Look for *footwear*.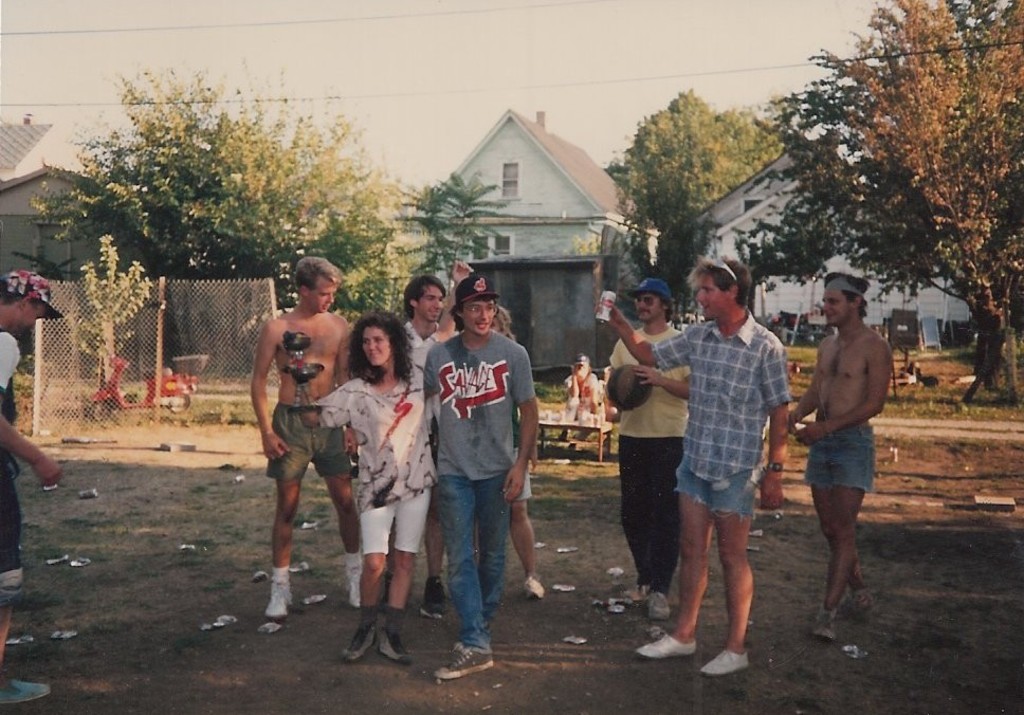
Found: {"left": 635, "top": 635, "right": 698, "bottom": 658}.
